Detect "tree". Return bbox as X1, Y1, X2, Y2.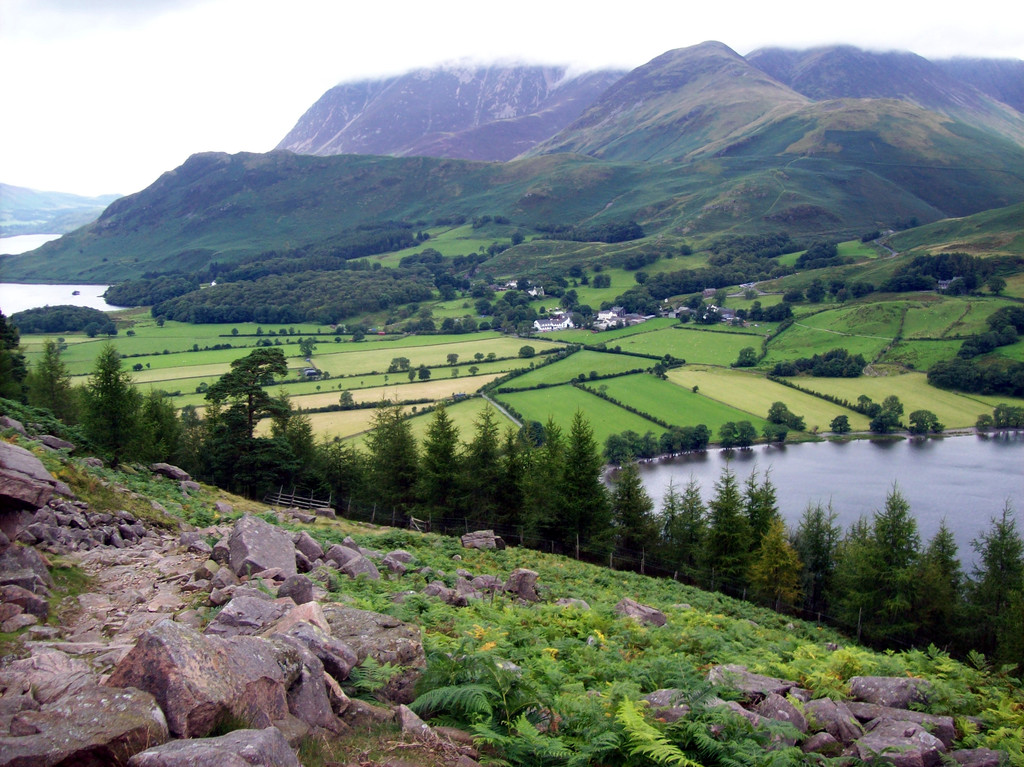
831, 485, 920, 647.
